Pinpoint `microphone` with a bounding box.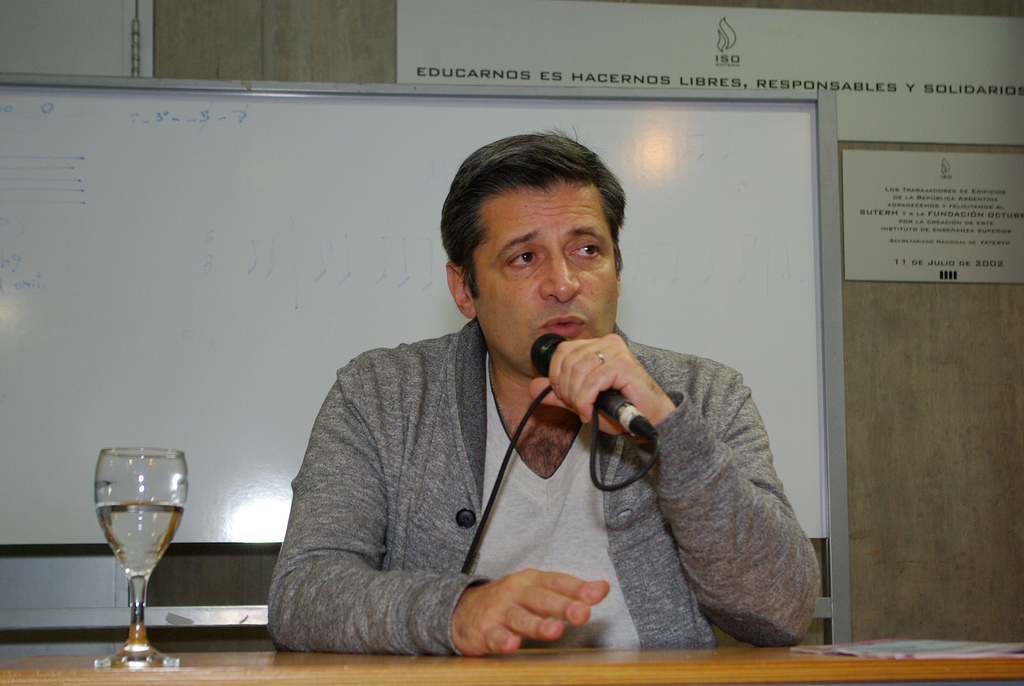
529 332 661 442.
